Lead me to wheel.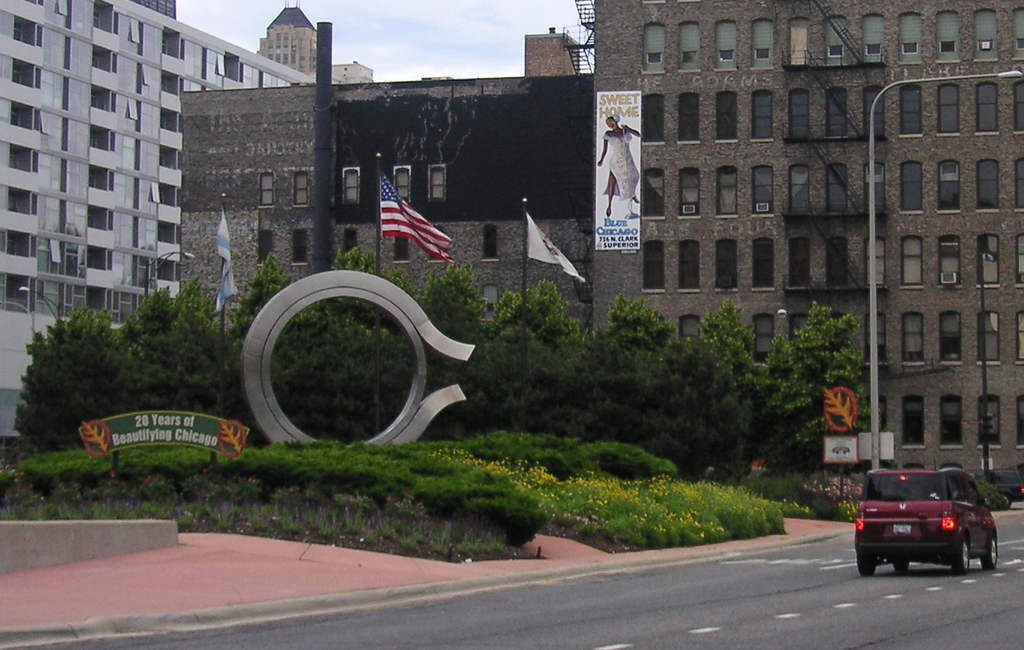
Lead to (left=982, top=536, right=996, bottom=569).
